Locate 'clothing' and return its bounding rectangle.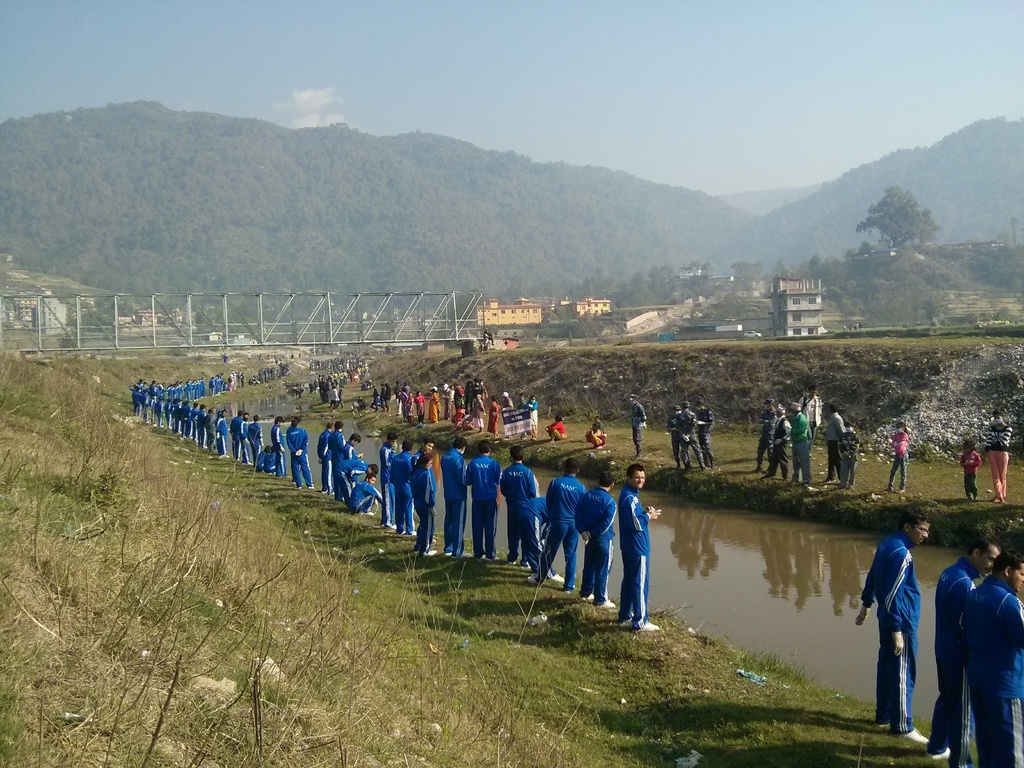
rect(630, 400, 644, 422).
